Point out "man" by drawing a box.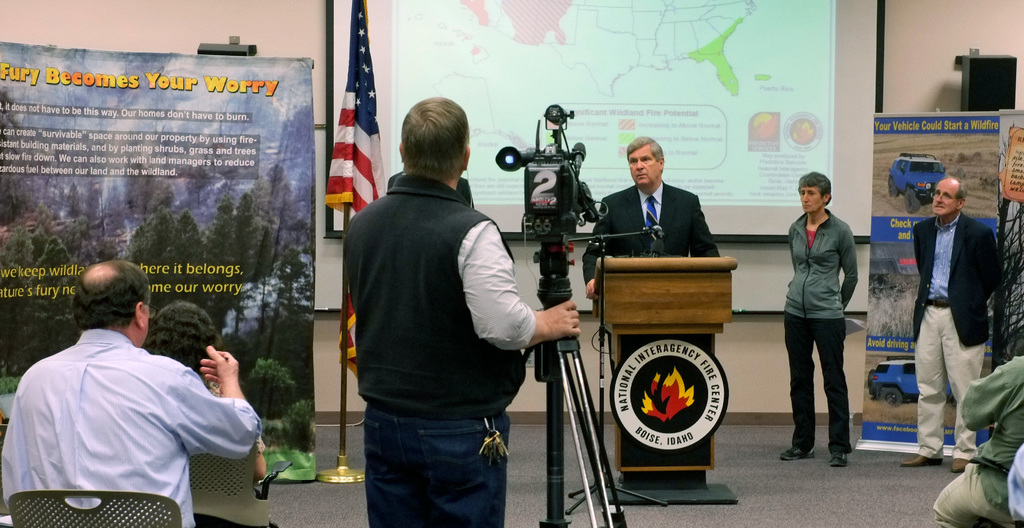
box=[348, 95, 589, 525].
